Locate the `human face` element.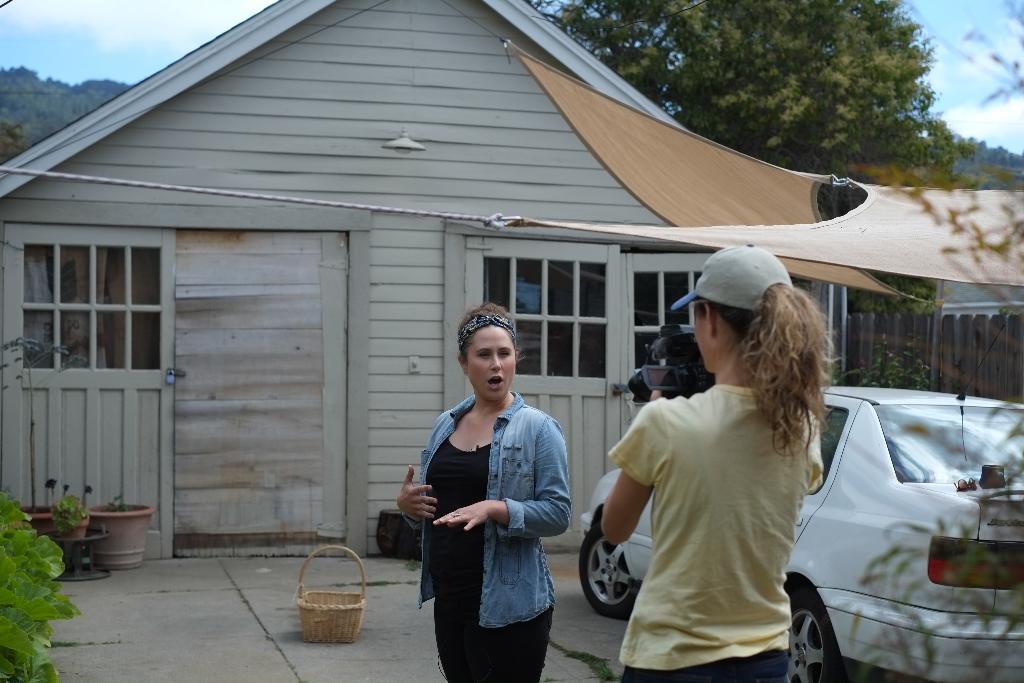
Element bbox: [x1=692, y1=304, x2=707, y2=370].
